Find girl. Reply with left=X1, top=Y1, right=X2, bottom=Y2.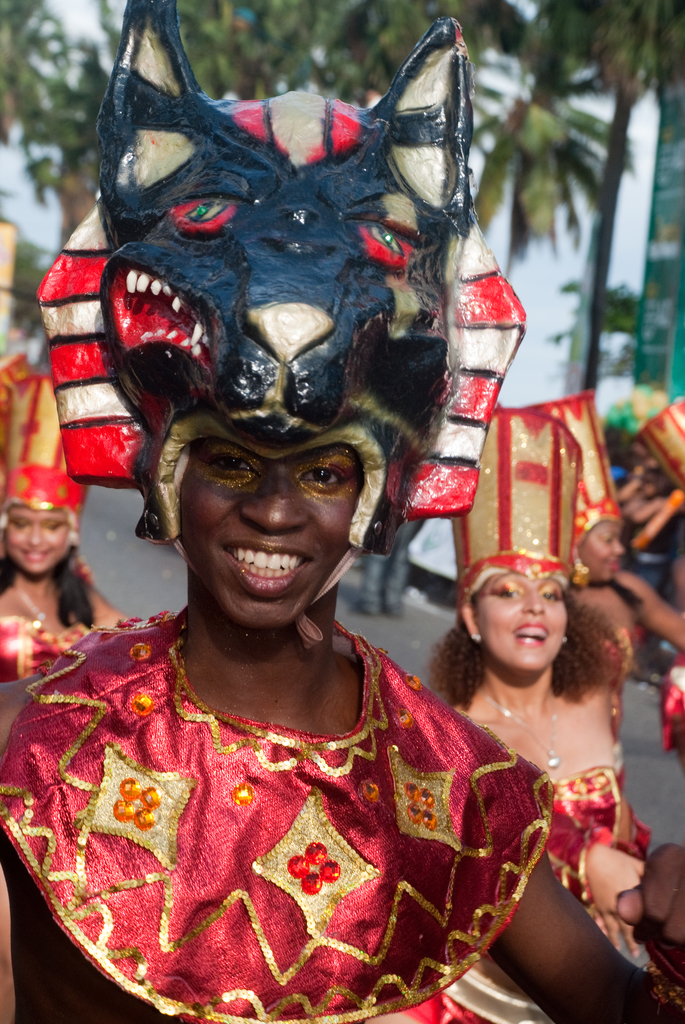
left=0, top=84, right=662, bottom=1023.
